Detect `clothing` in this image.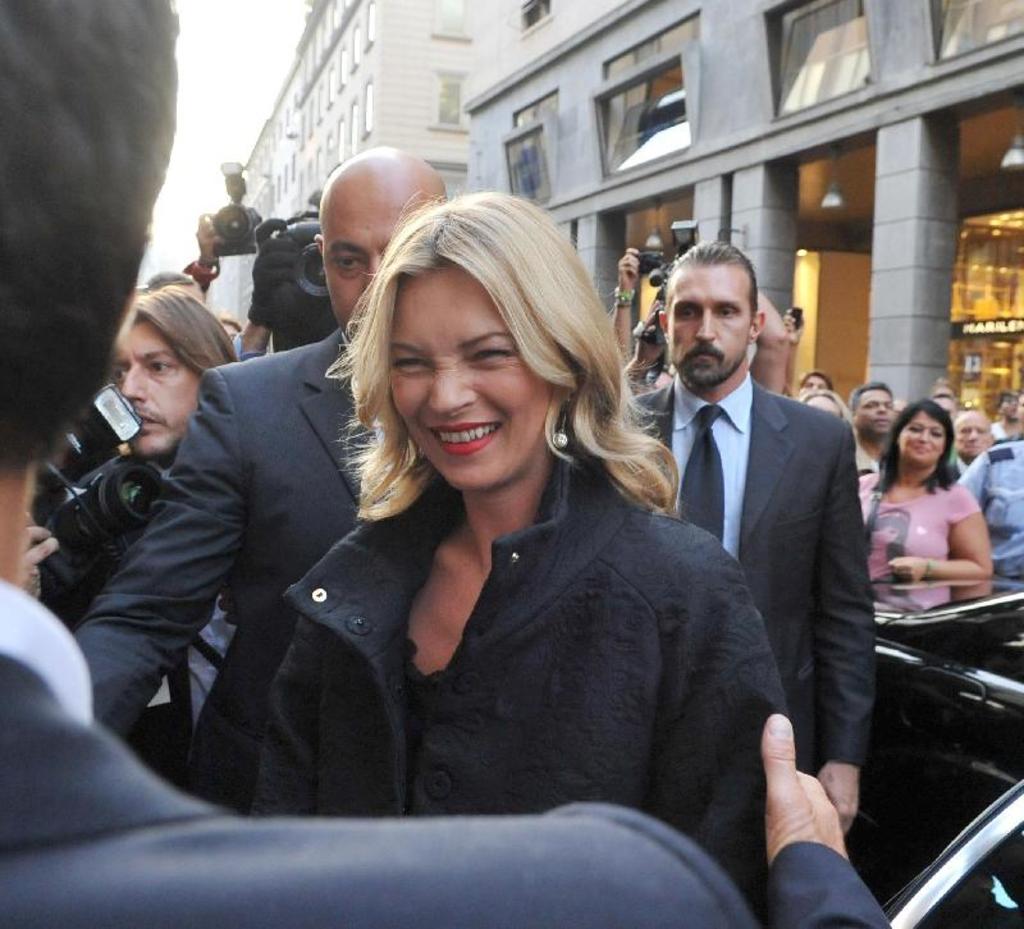
Detection: BBox(856, 472, 986, 585).
